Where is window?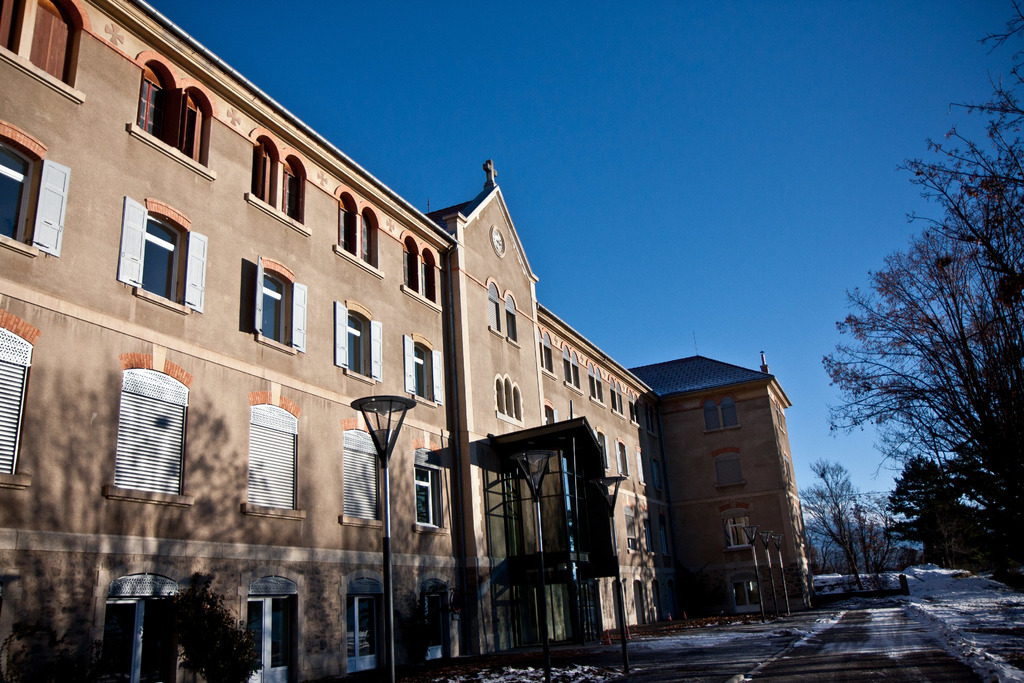
l=243, t=129, r=308, b=236.
